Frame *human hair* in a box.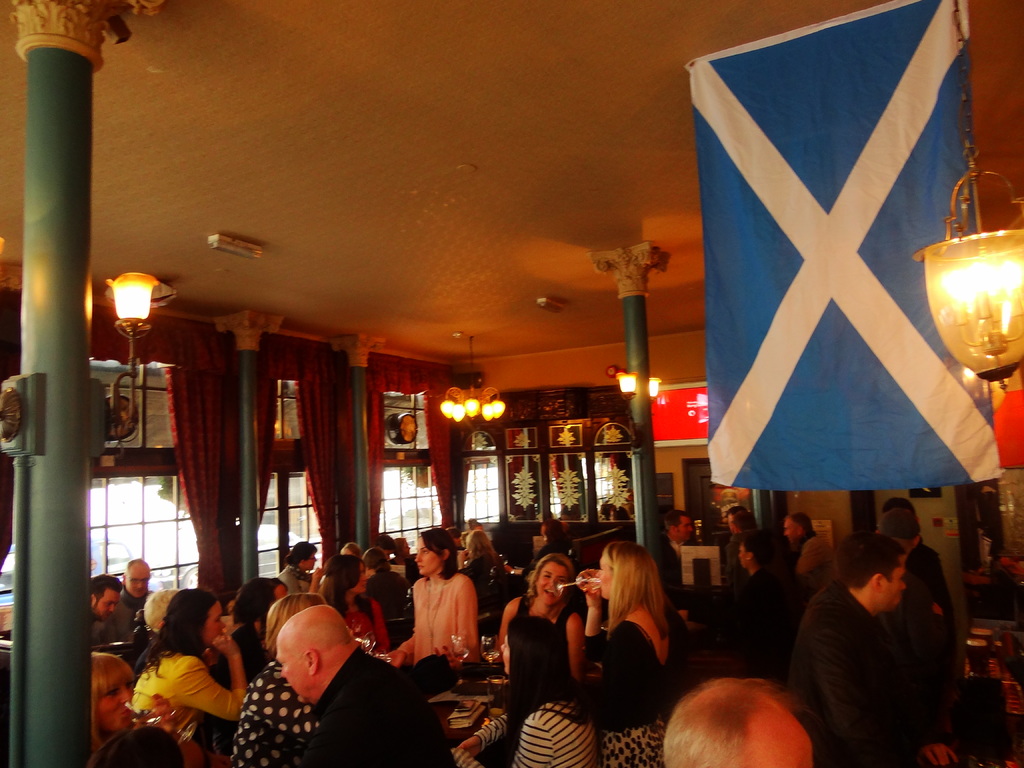
select_region(319, 555, 376, 622).
